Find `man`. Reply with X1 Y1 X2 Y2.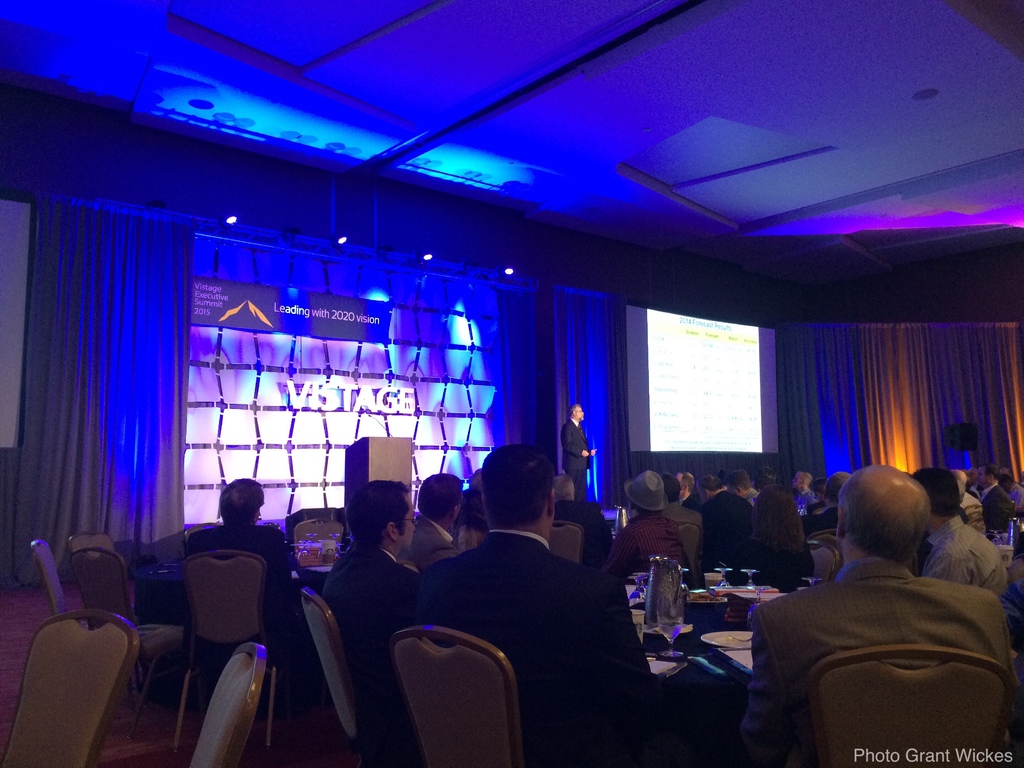
728 472 758 506.
